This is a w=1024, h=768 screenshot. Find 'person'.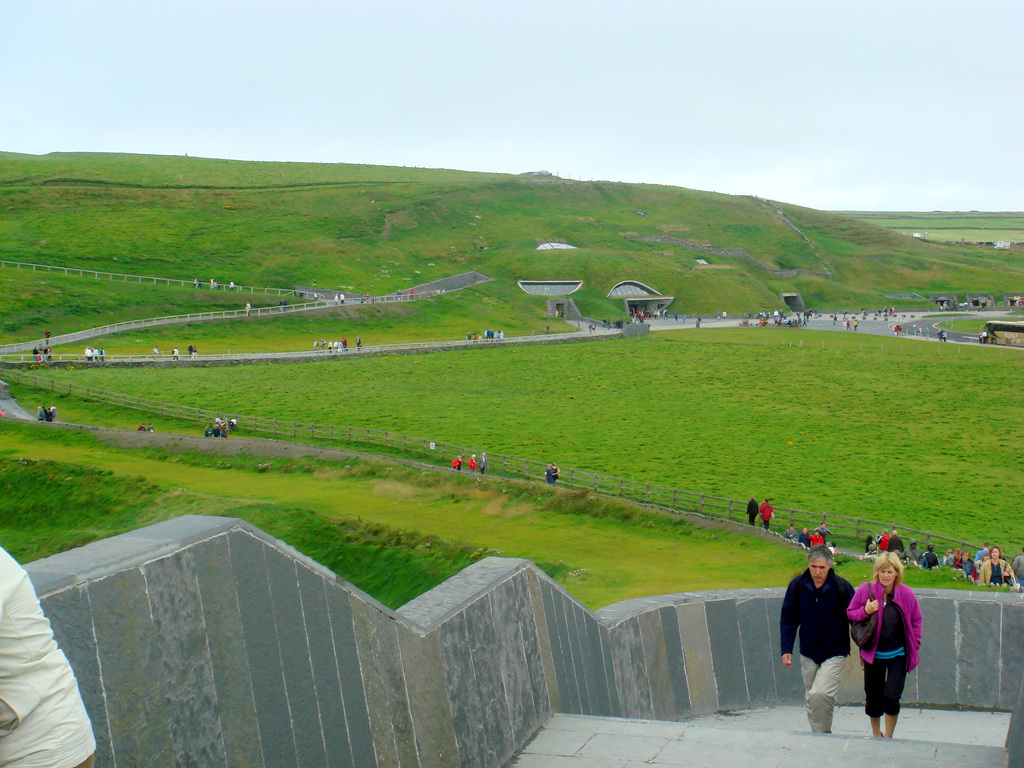
Bounding box: left=194, top=280, right=198, bottom=290.
